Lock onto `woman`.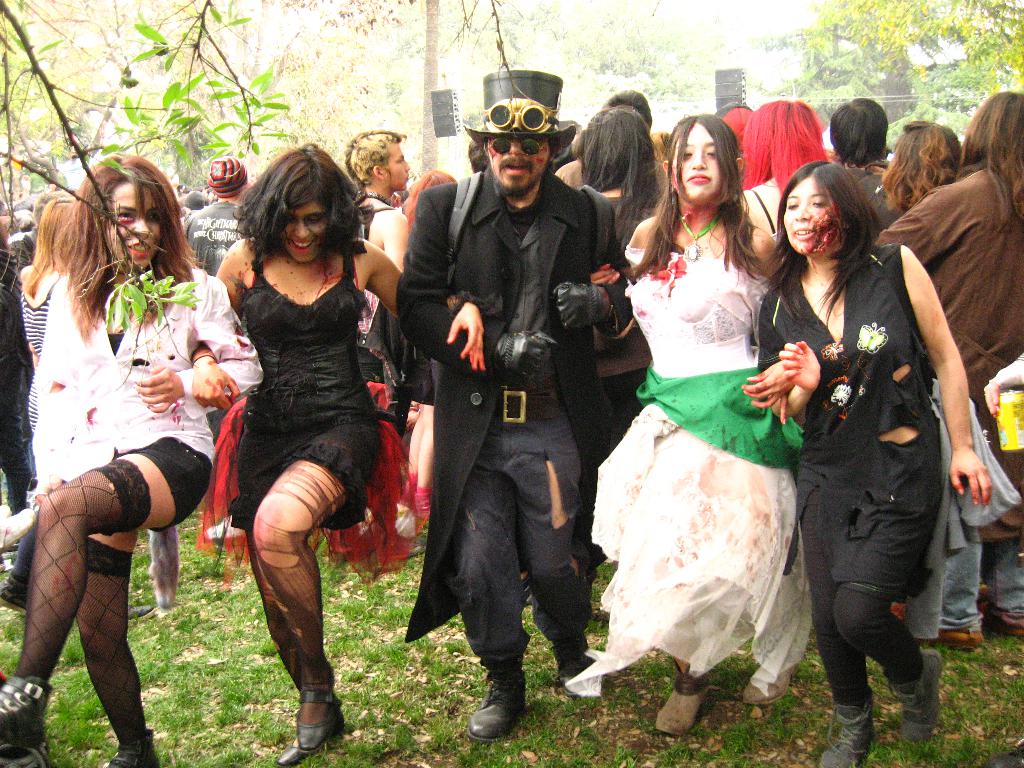
Locked: pyautogui.locateOnScreen(742, 95, 834, 242).
